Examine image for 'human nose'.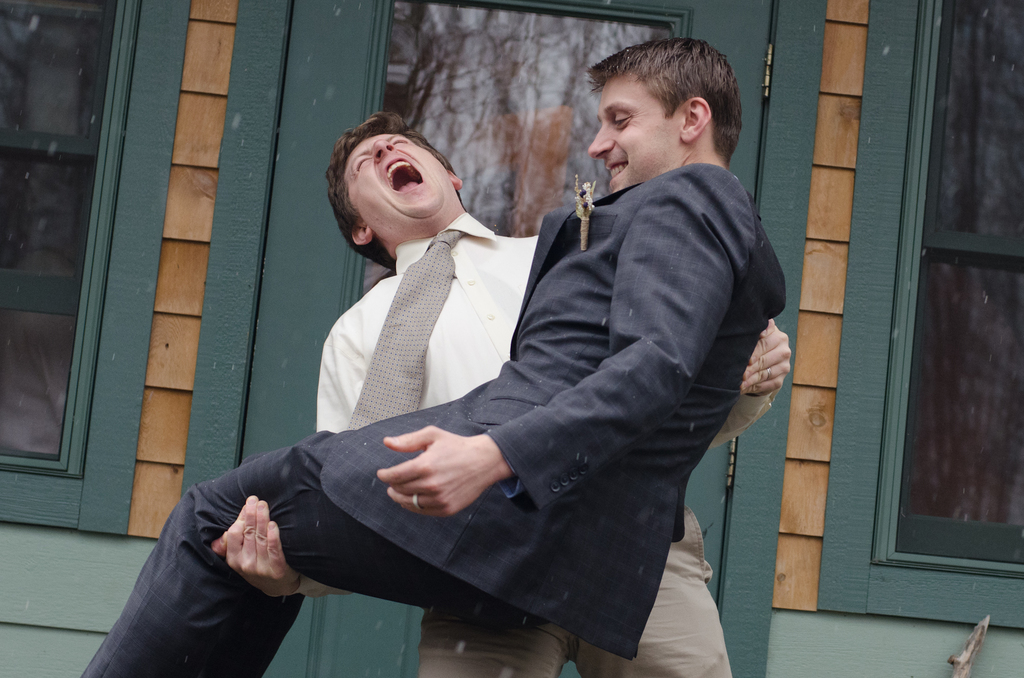
Examination result: (x1=371, y1=142, x2=399, y2=164).
